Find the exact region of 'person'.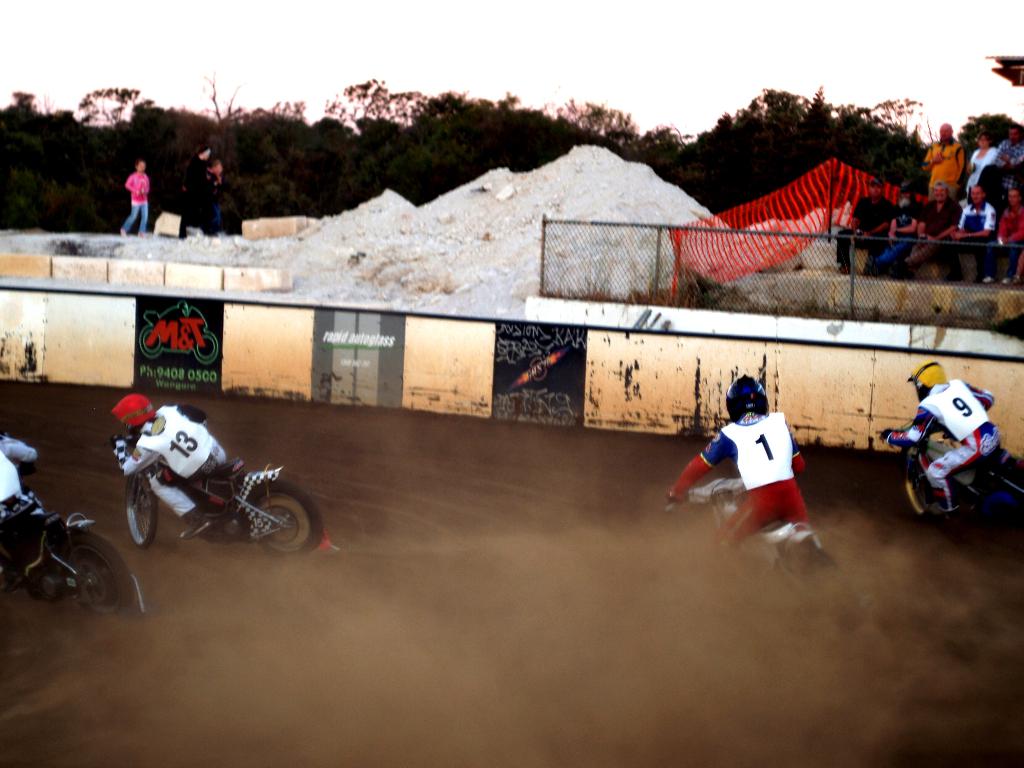
Exact region: (left=945, top=184, right=996, bottom=285).
